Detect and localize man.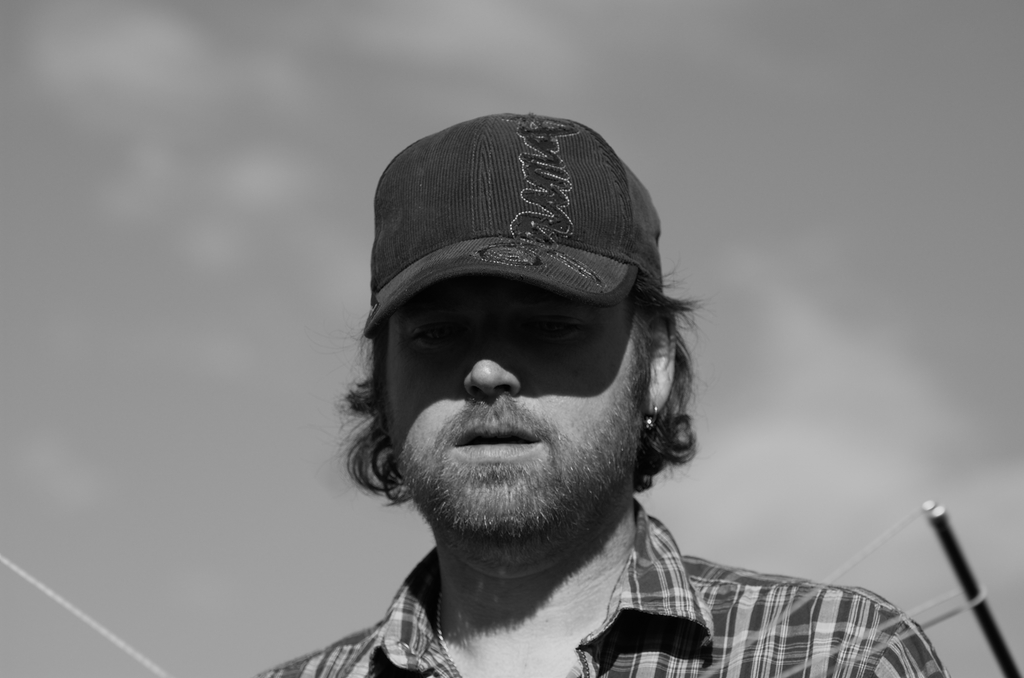
Localized at select_region(248, 119, 957, 677).
